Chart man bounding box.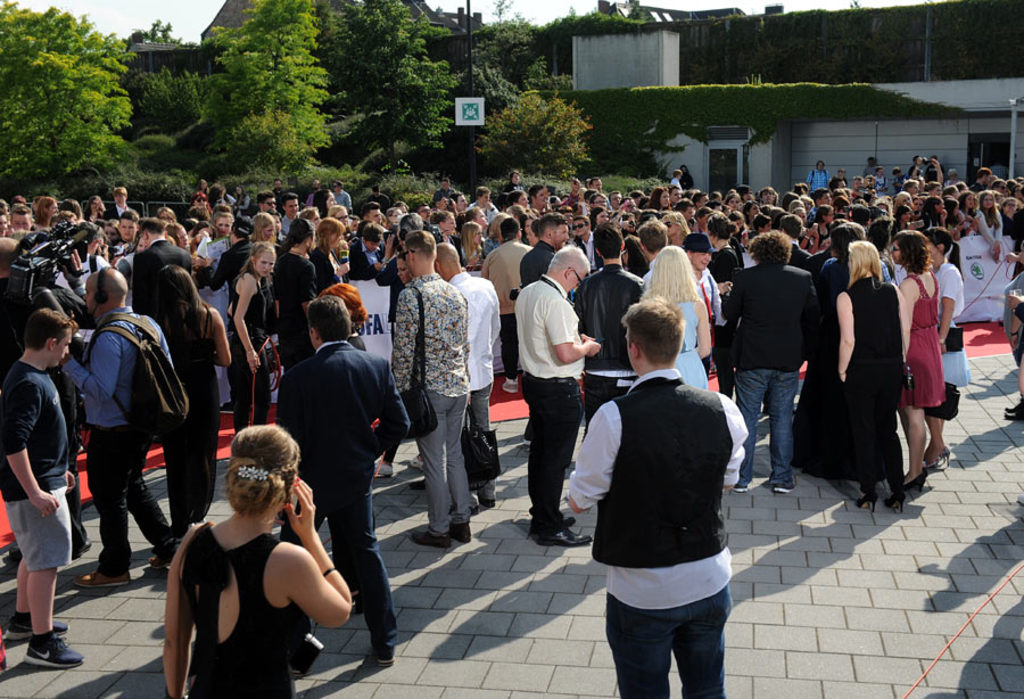
Charted: locate(0, 307, 84, 665).
